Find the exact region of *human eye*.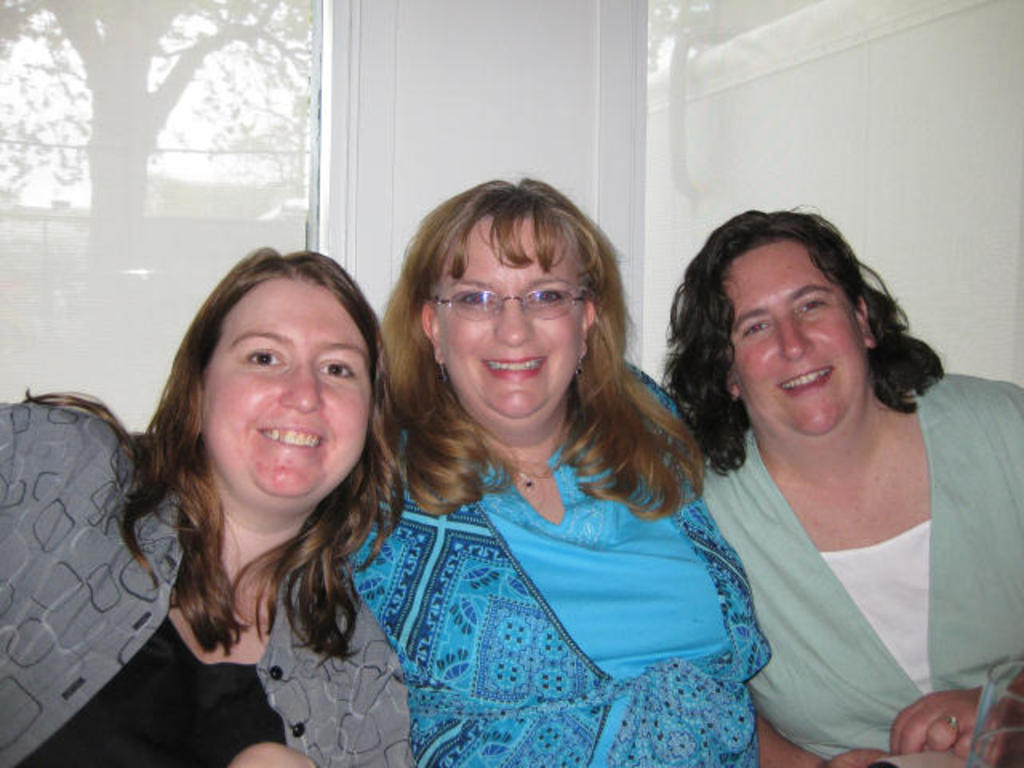
Exact region: bbox=(456, 285, 496, 312).
